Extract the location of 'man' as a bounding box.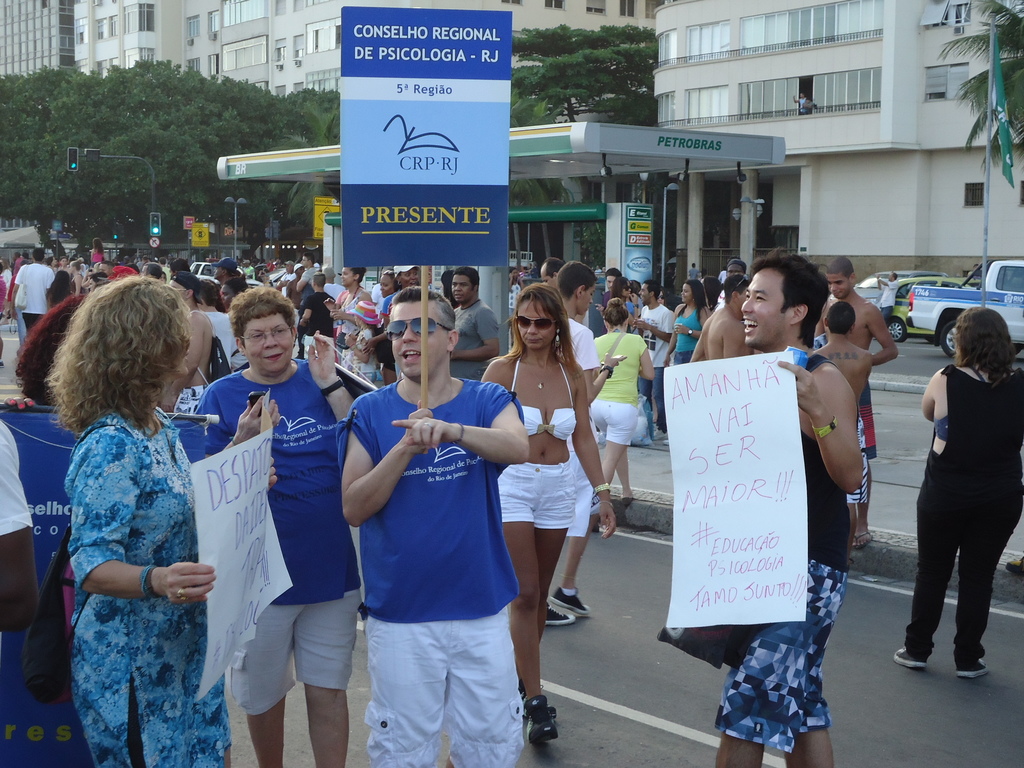
(542,262,625,627).
